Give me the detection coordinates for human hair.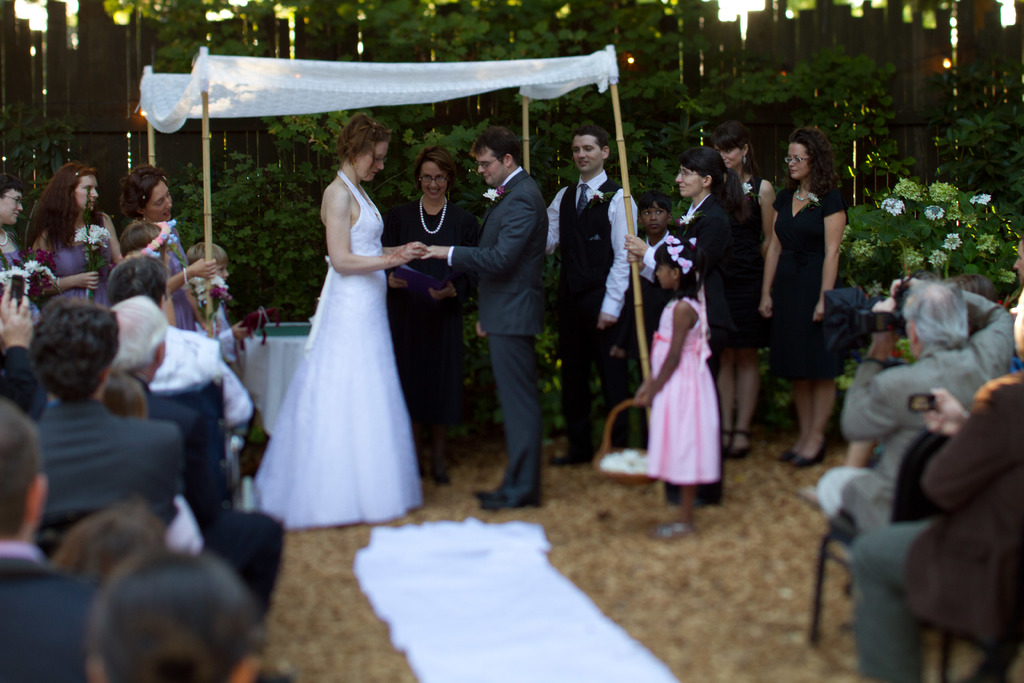
[x1=97, y1=368, x2=147, y2=419].
